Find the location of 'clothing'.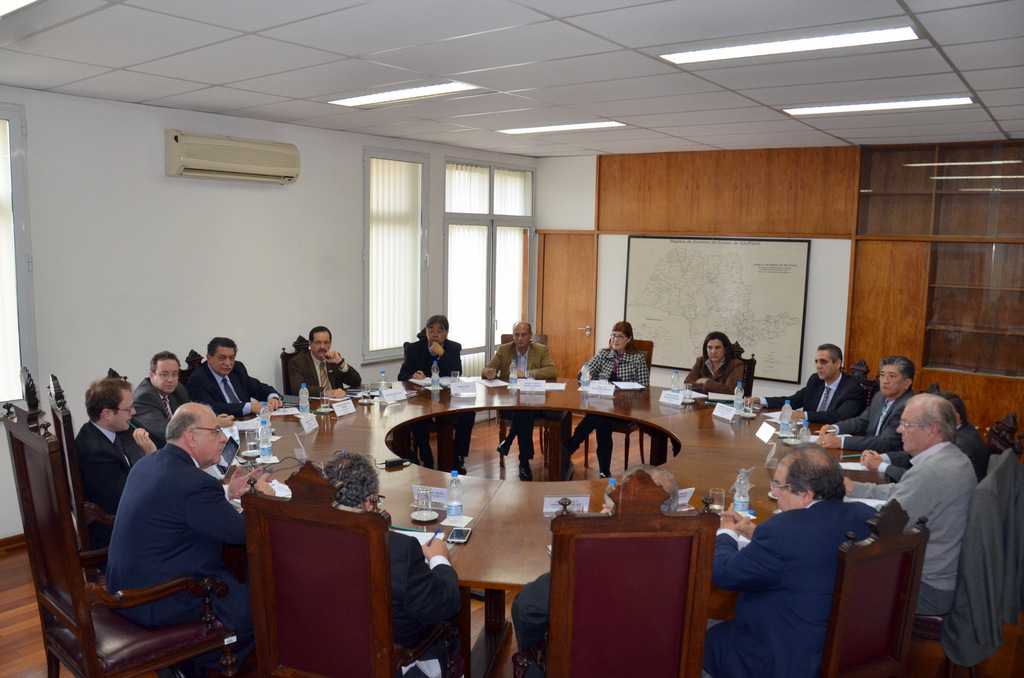
Location: pyautogui.locateOnScreen(108, 446, 251, 645).
